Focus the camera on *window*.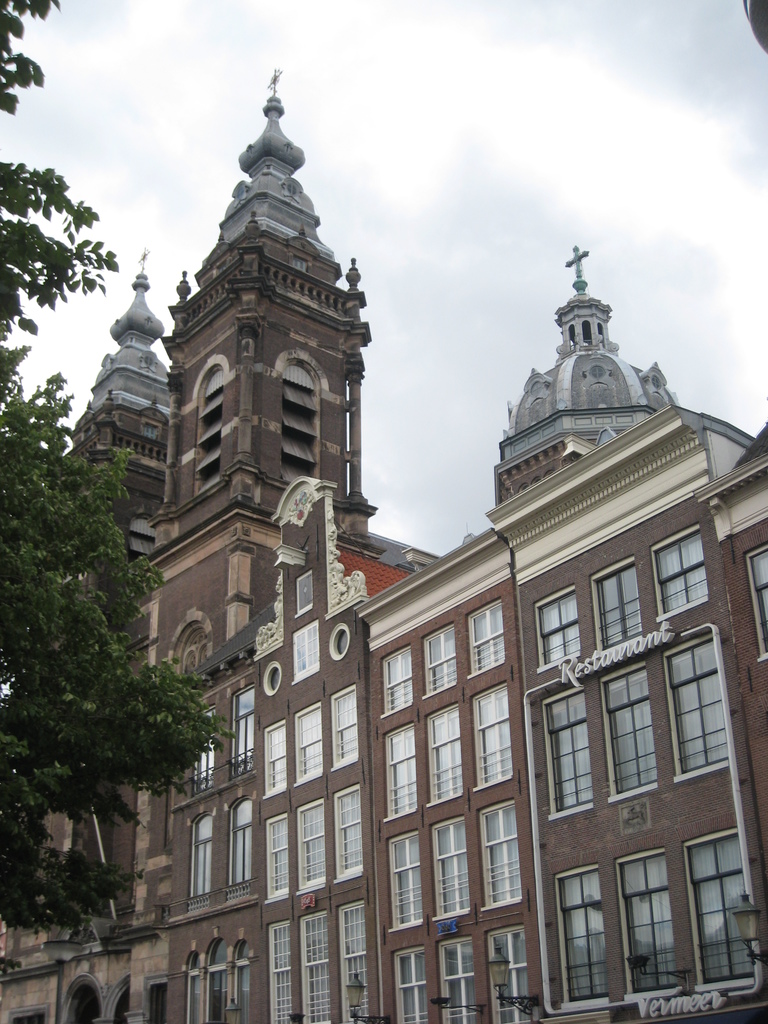
Focus region: <bbox>192, 711, 217, 791</bbox>.
